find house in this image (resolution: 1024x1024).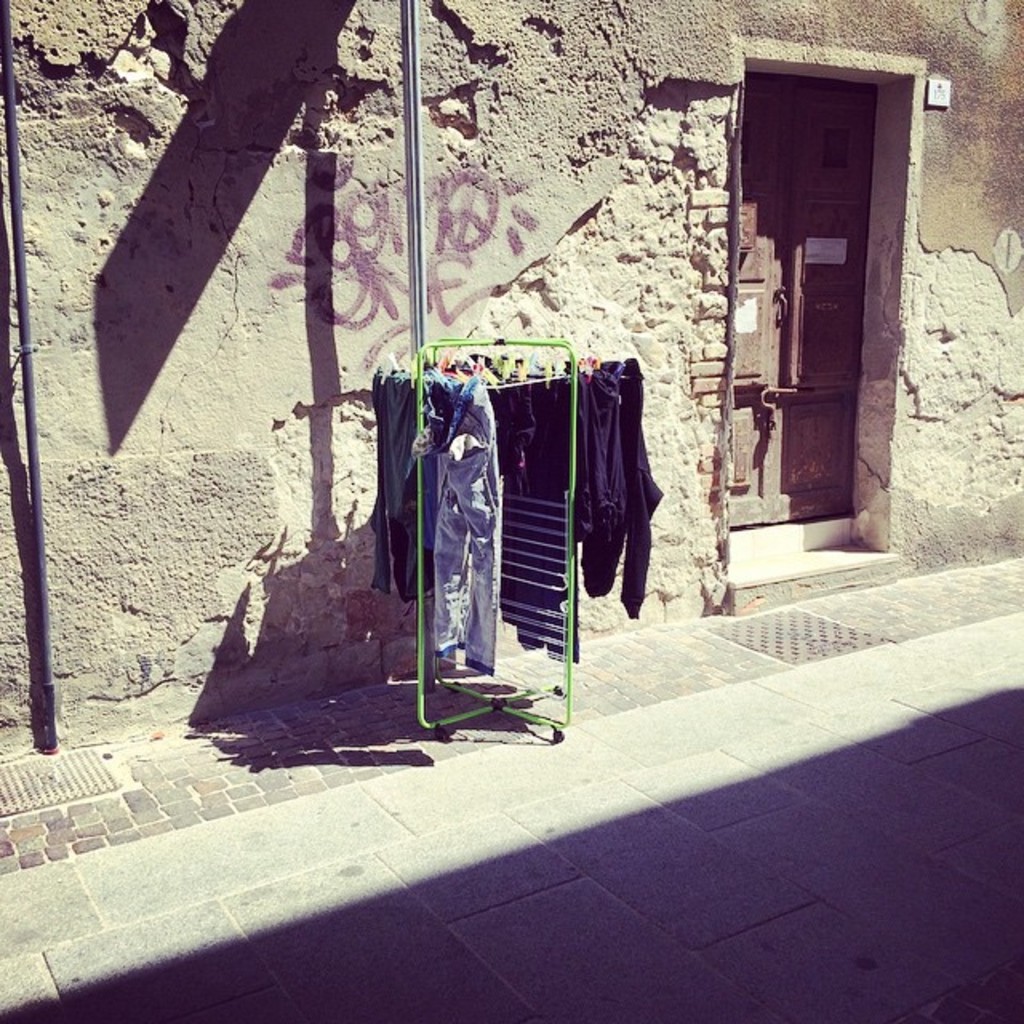
left=62, top=10, right=1021, bottom=864.
